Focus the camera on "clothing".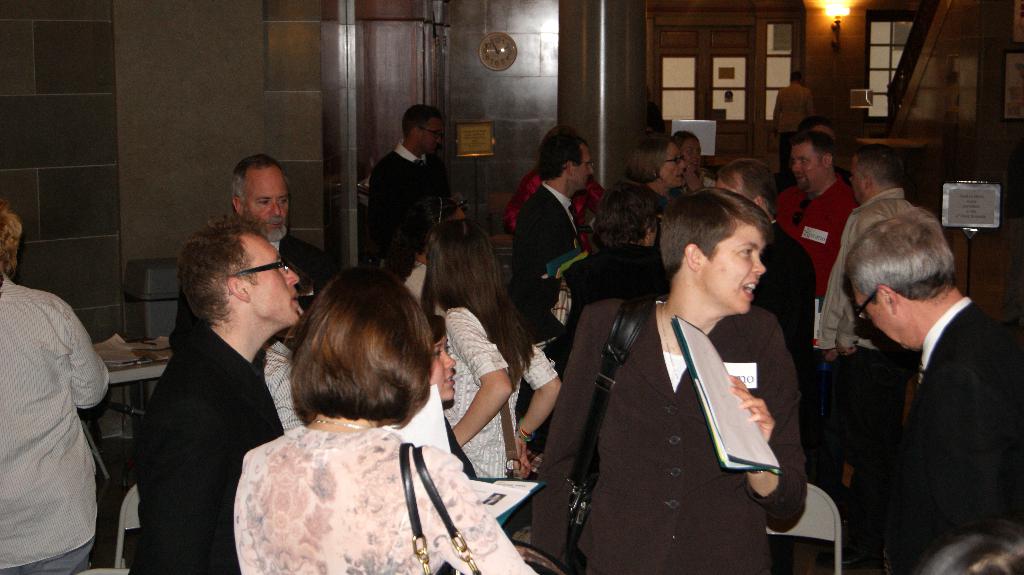
Focus region: (x1=0, y1=534, x2=95, y2=574).
